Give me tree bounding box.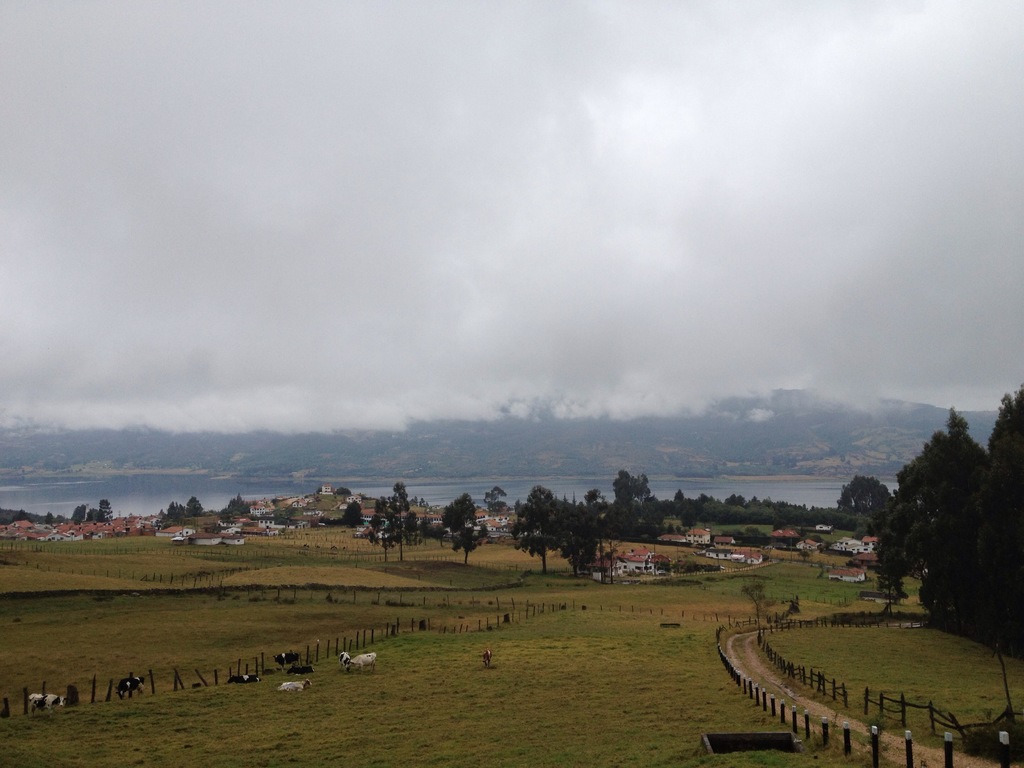
region(607, 468, 652, 511).
